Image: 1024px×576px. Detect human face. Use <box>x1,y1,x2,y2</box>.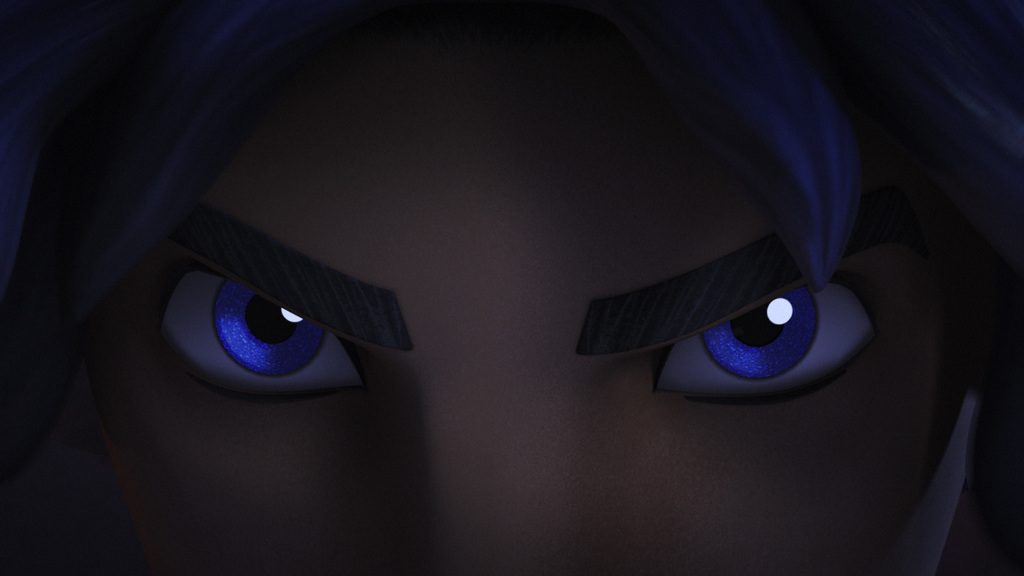
<box>91,0,975,575</box>.
